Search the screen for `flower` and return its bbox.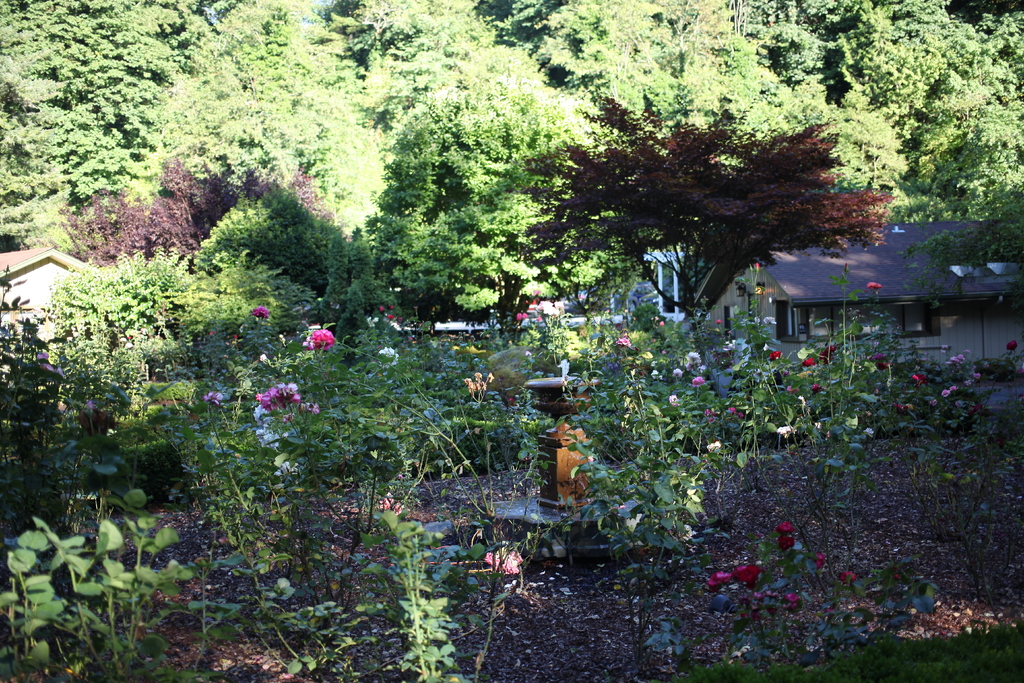
Found: bbox=(941, 390, 948, 395).
